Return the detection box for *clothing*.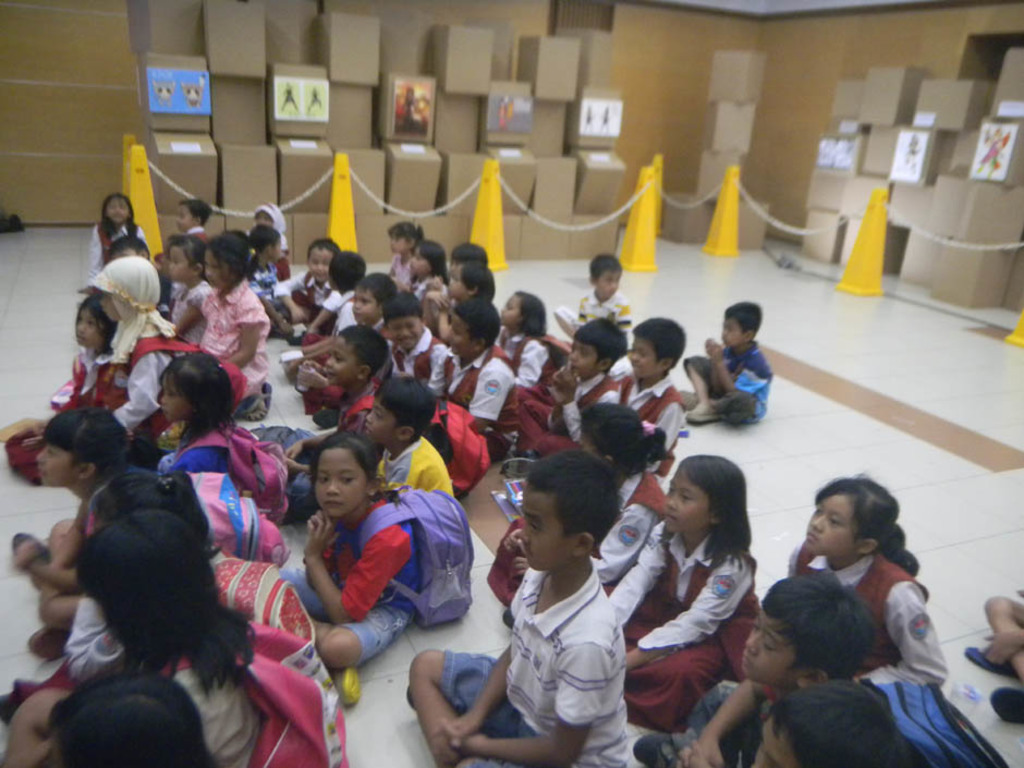
Rect(64, 315, 178, 463).
